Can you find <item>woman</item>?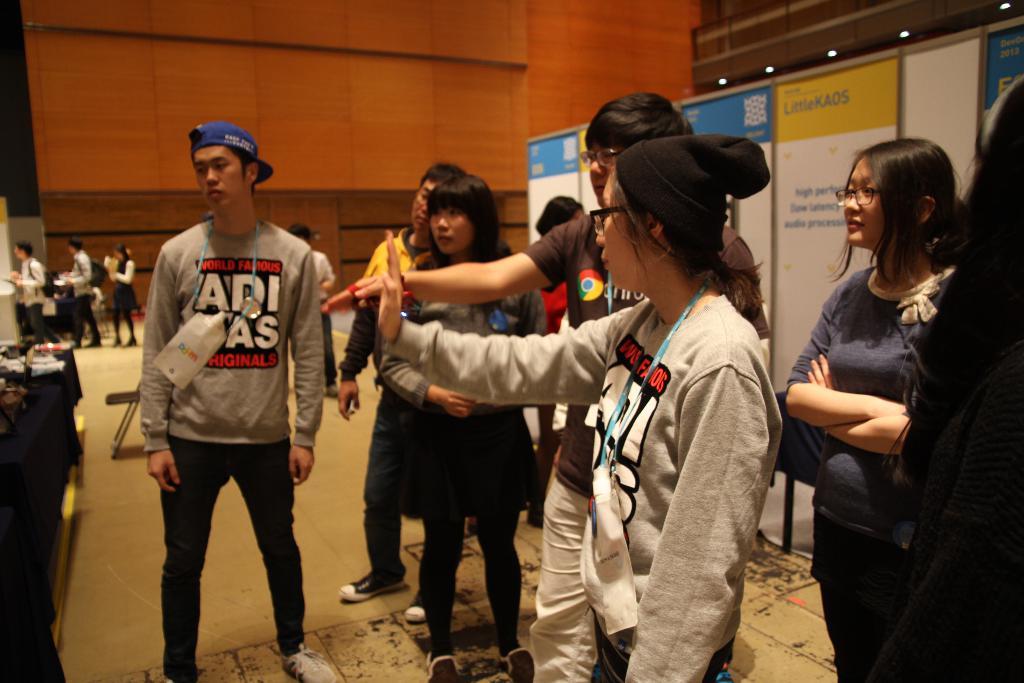
Yes, bounding box: 379, 174, 534, 682.
